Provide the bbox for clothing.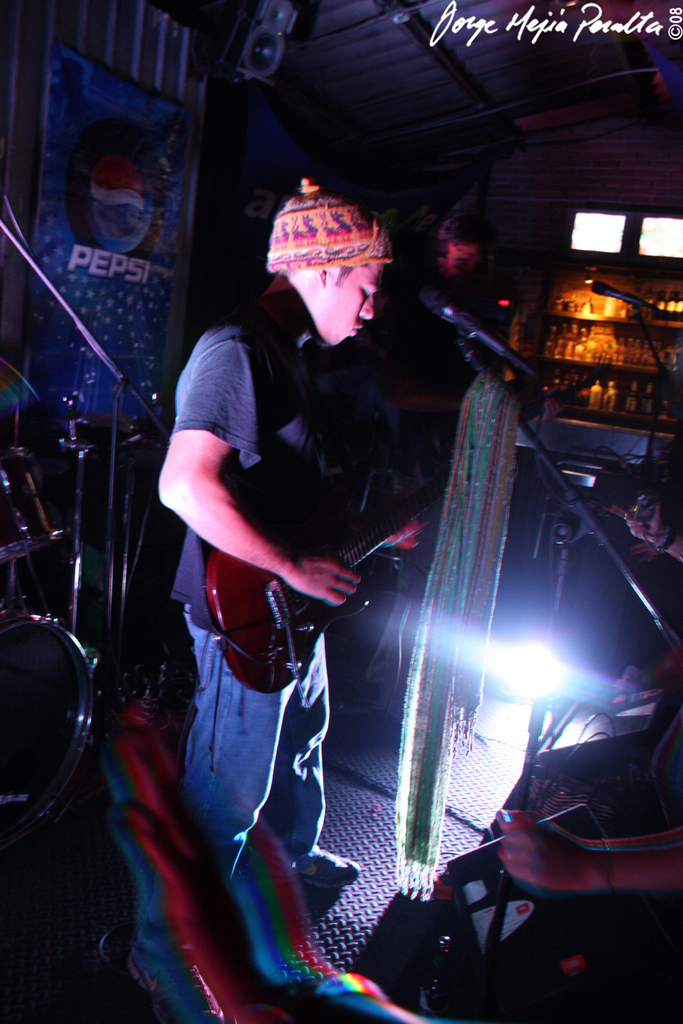
Rect(166, 285, 352, 894).
